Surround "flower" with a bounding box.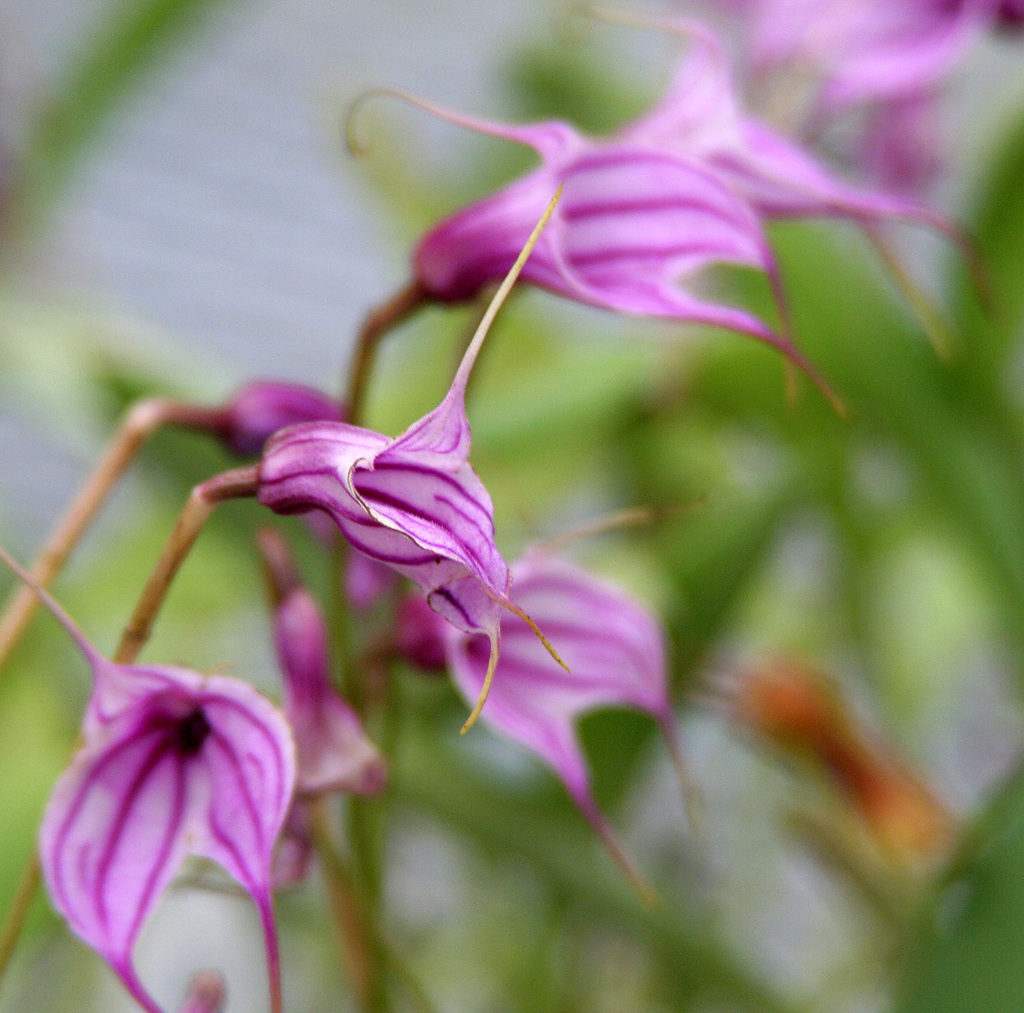
[260,196,577,747].
